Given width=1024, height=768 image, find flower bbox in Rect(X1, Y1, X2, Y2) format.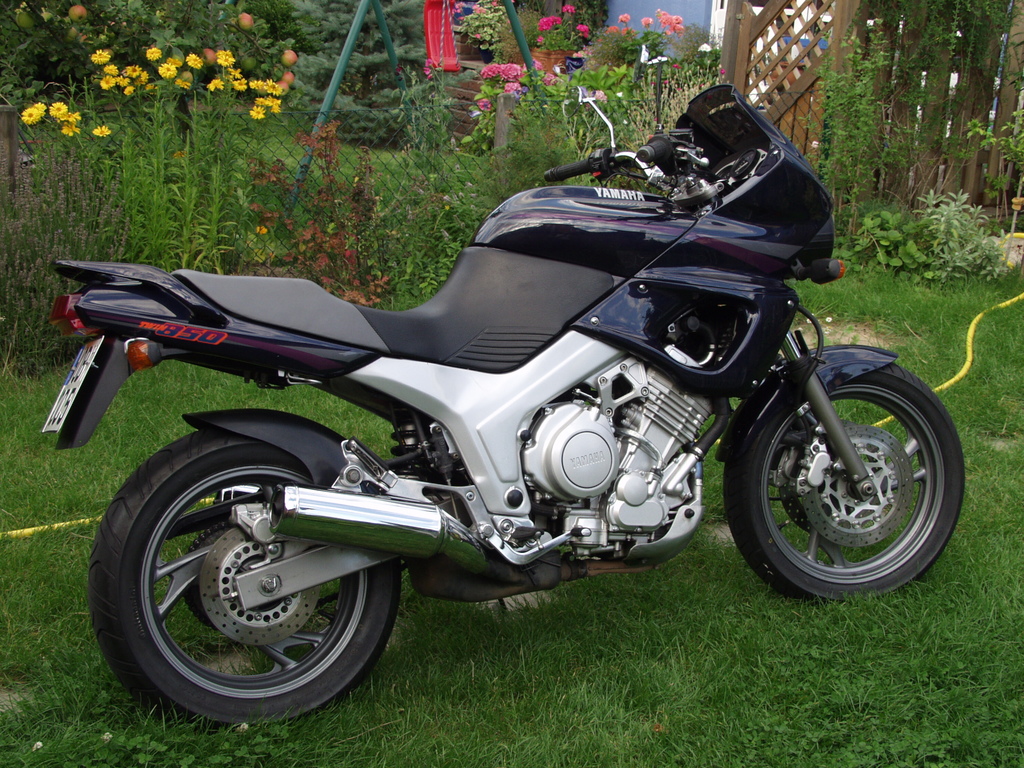
Rect(228, 68, 241, 79).
